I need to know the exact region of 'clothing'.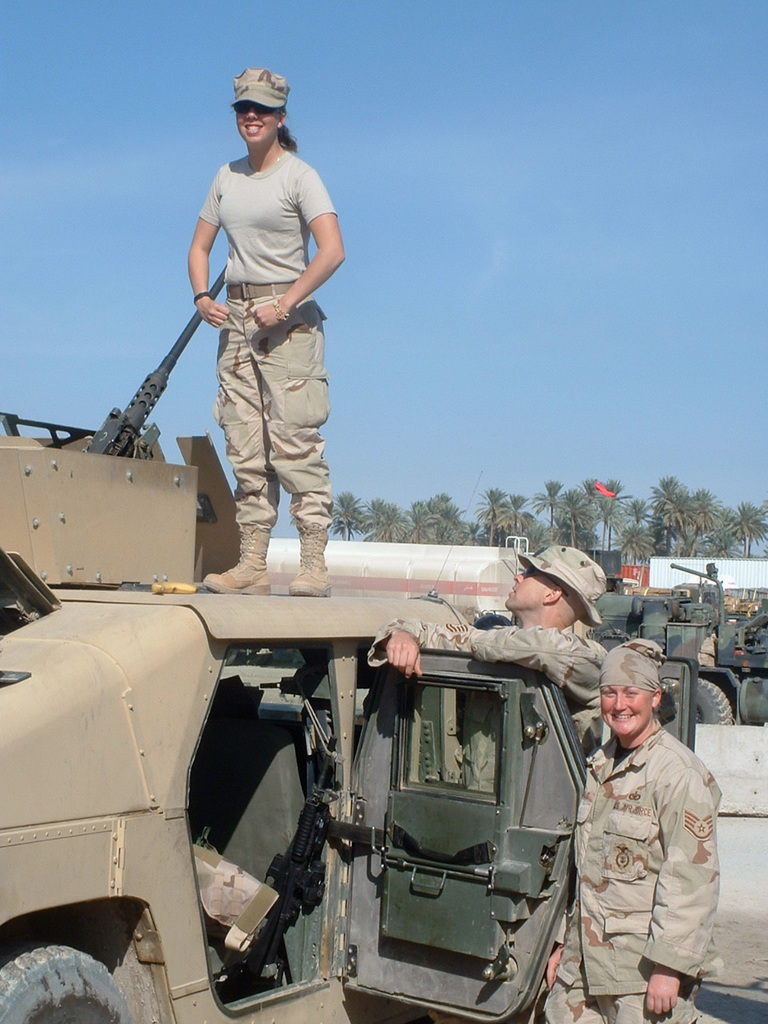
Region: (left=366, top=630, right=612, bottom=763).
